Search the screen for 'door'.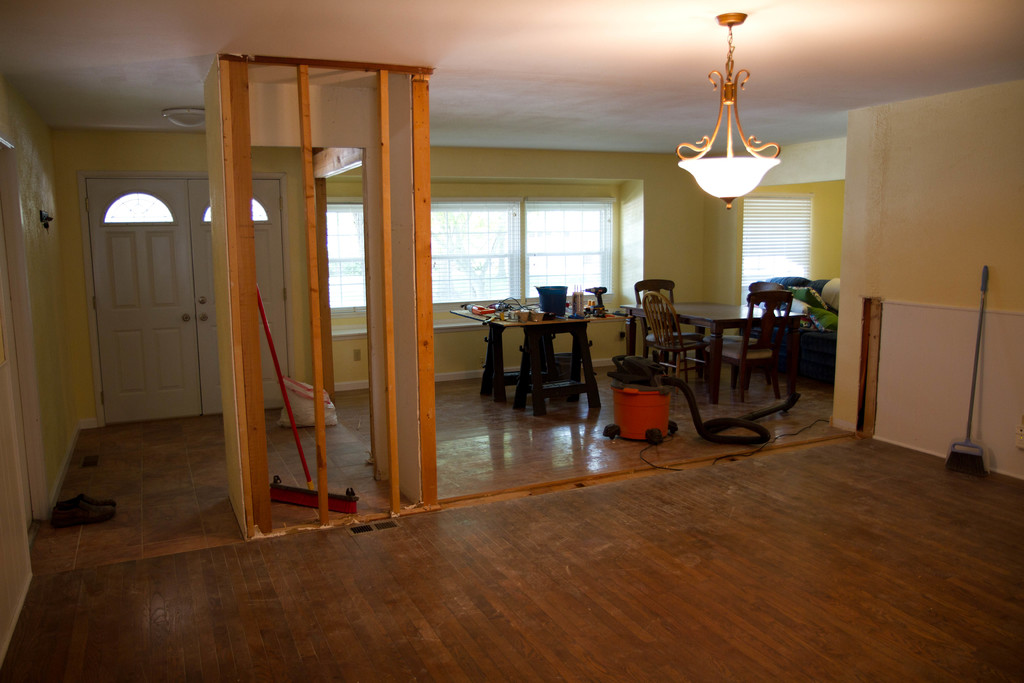
Found at bbox(87, 176, 201, 428).
